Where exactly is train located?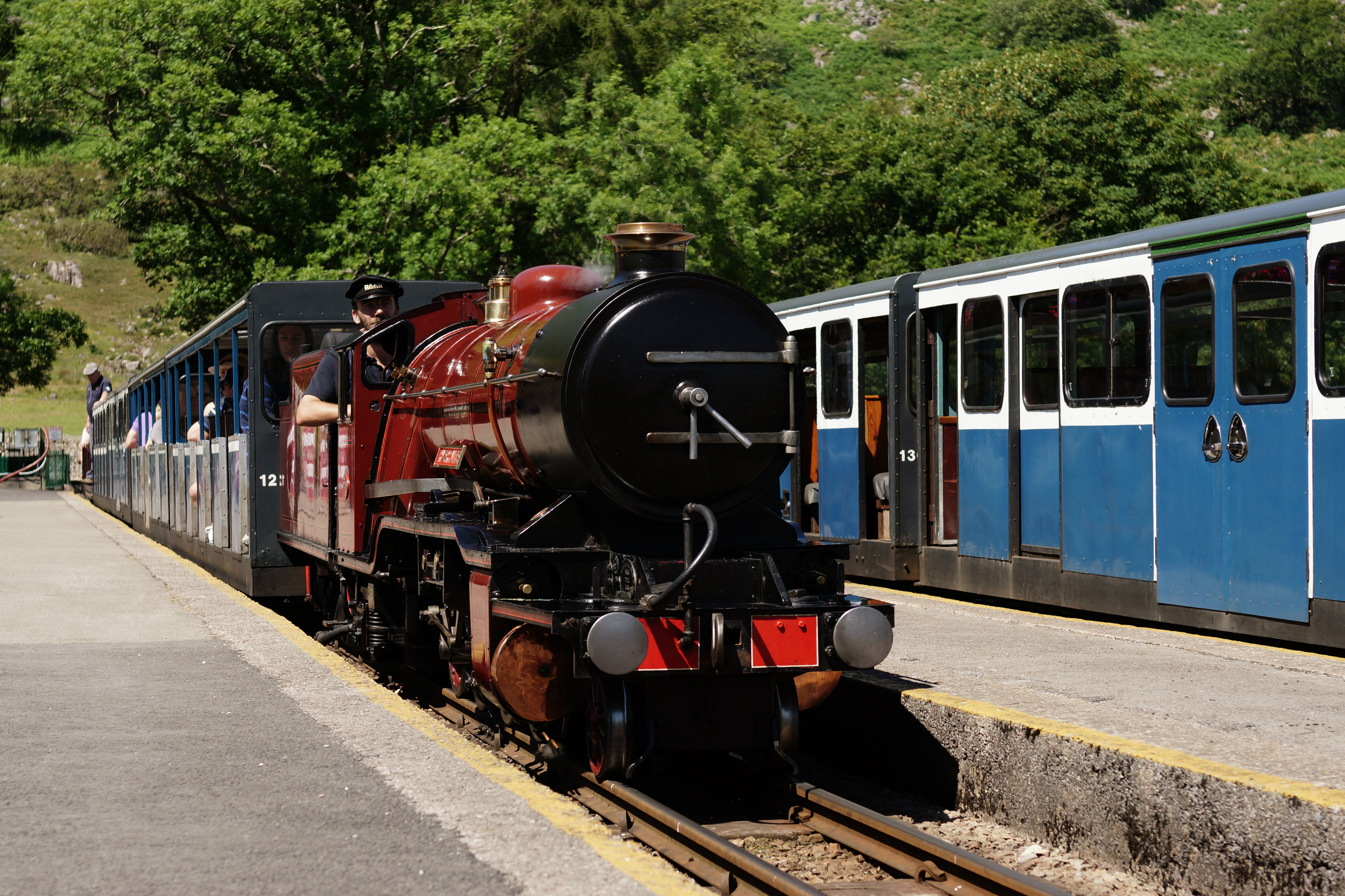
Its bounding box is l=29, t=76, r=300, b=264.
